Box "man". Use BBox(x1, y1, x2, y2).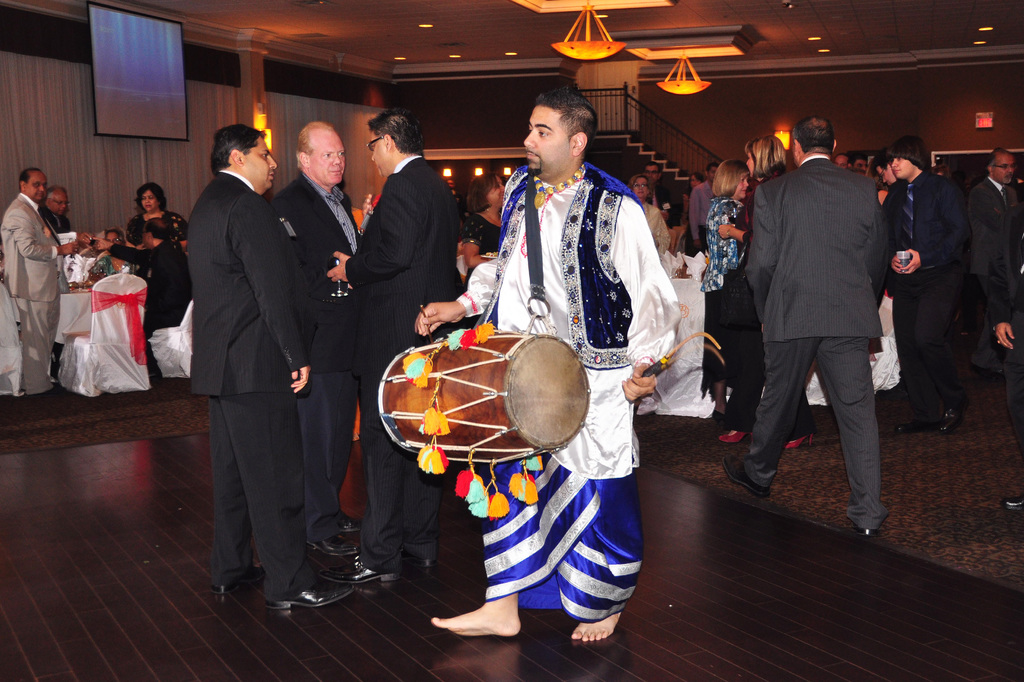
BBox(363, 113, 470, 345).
